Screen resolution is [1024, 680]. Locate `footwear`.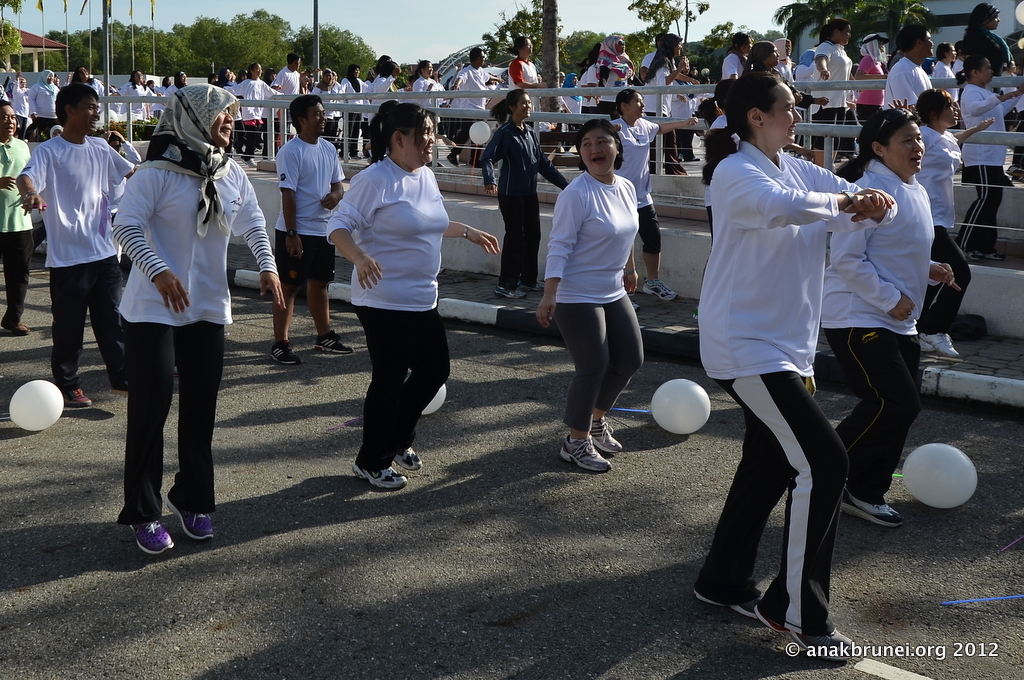
<bbox>562, 415, 629, 487</bbox>.
